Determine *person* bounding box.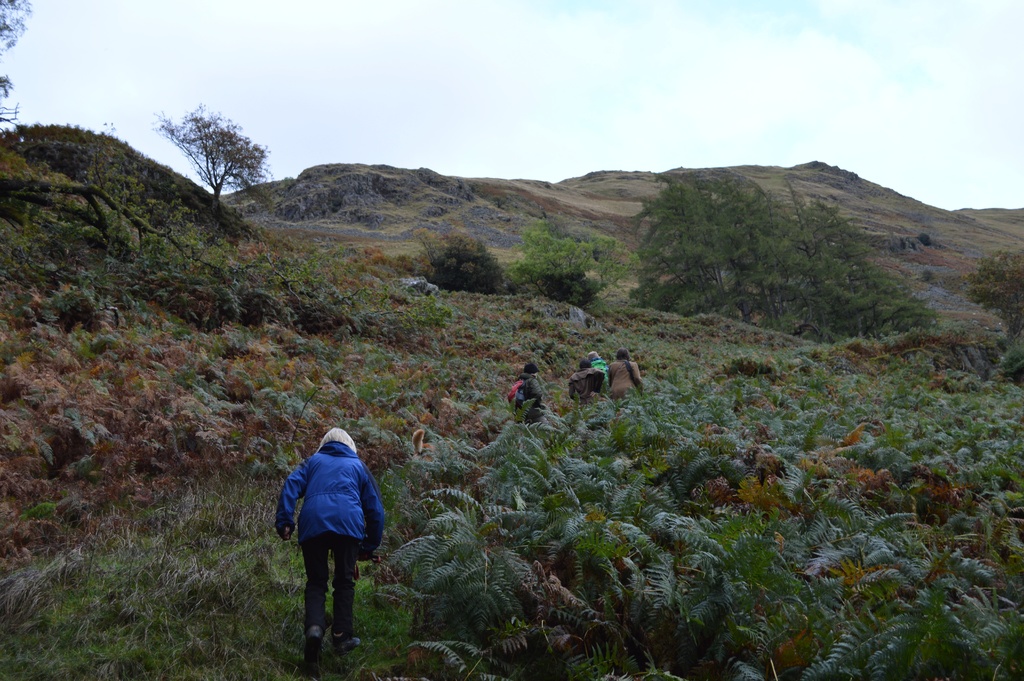
Determined: (left=564, top=356, right=602, bottom=400).
